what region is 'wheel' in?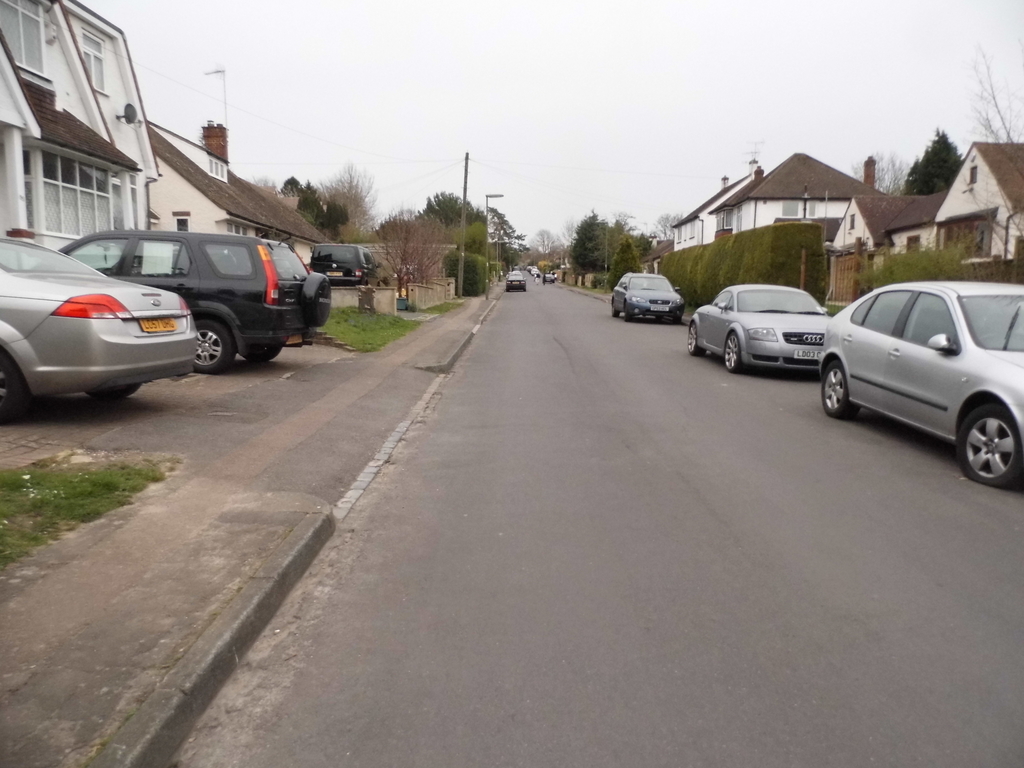
region(822, 360, 861, 422).
